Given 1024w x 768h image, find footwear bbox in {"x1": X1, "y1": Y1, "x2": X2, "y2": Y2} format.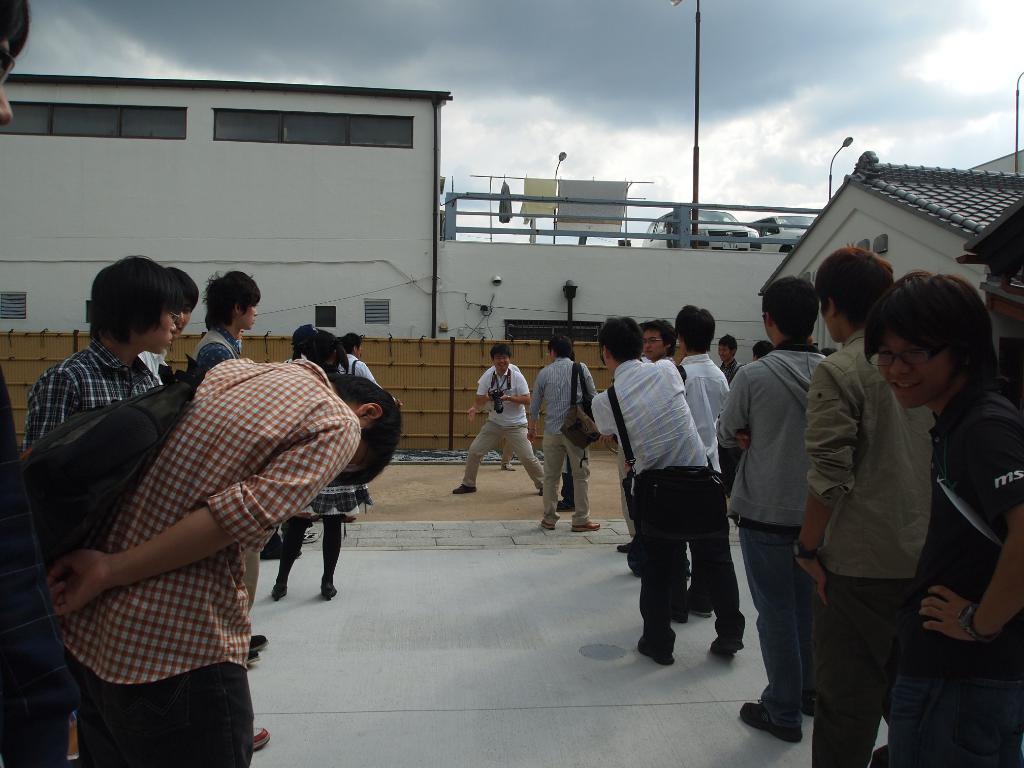
{"x1": 271, "y1": 580, "x2": 285, "y2": 596}.
